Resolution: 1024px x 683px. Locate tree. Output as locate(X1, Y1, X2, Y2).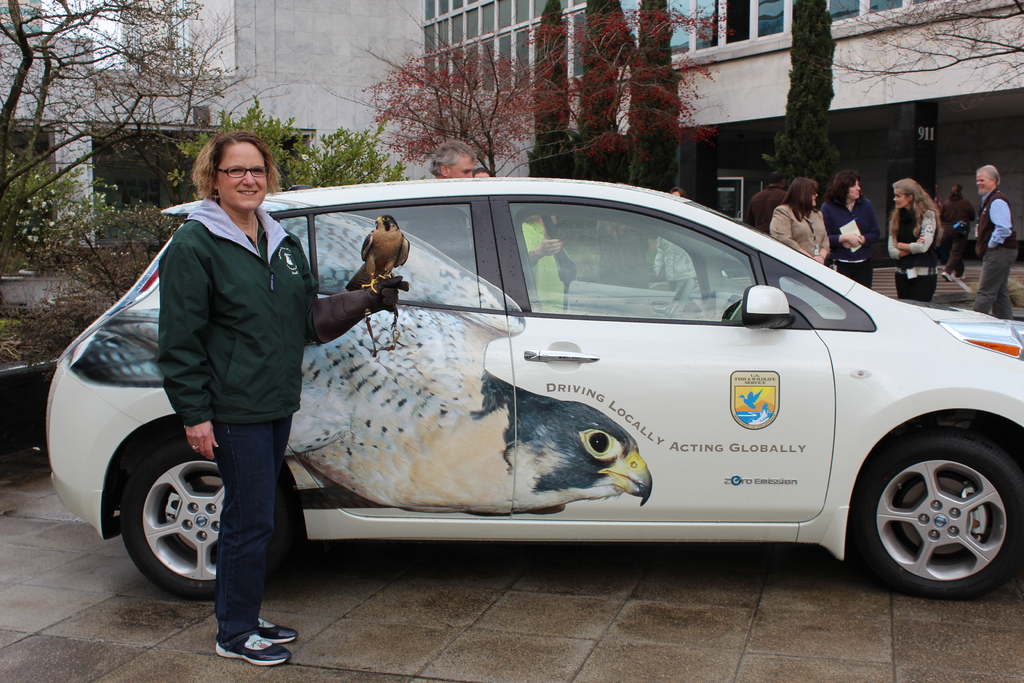
locate(572, 0, 626, 186).
